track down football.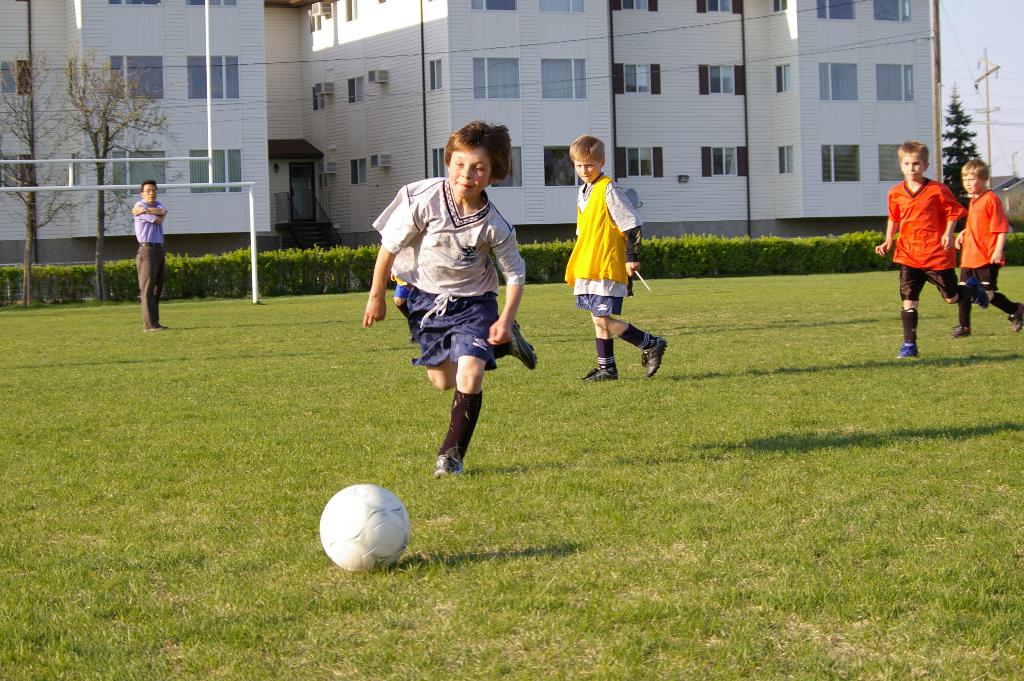
Tracked to <region>316, 481, 412, 571</region>.
